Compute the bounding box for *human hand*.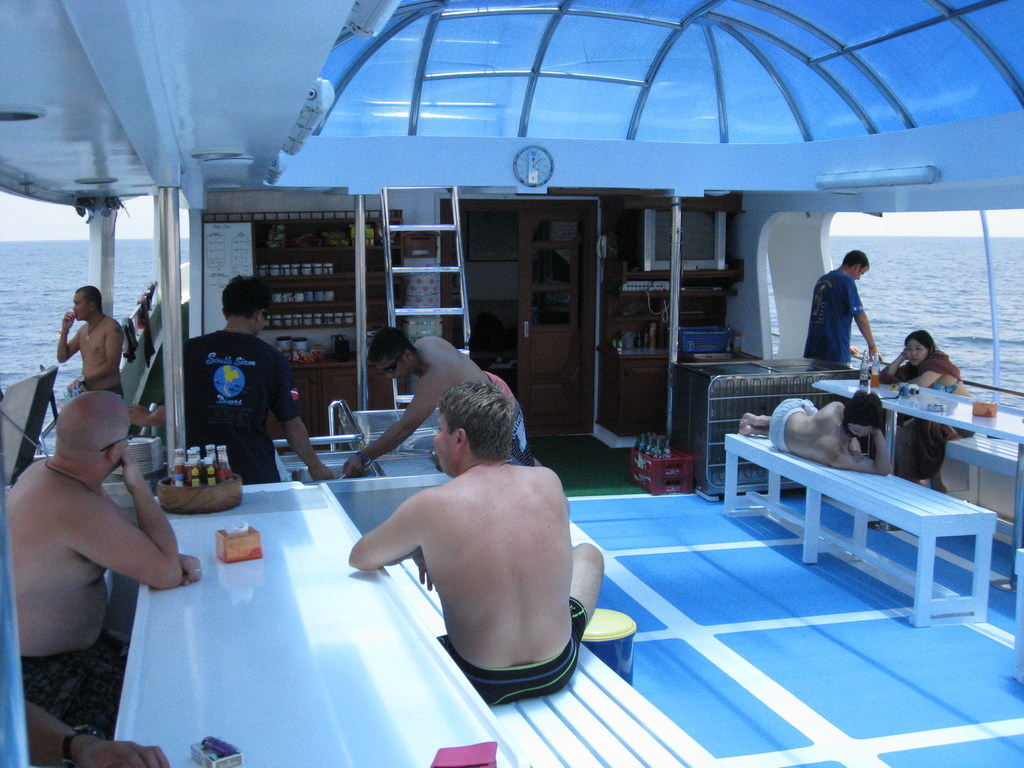
region(340, 455, 369, 479).
